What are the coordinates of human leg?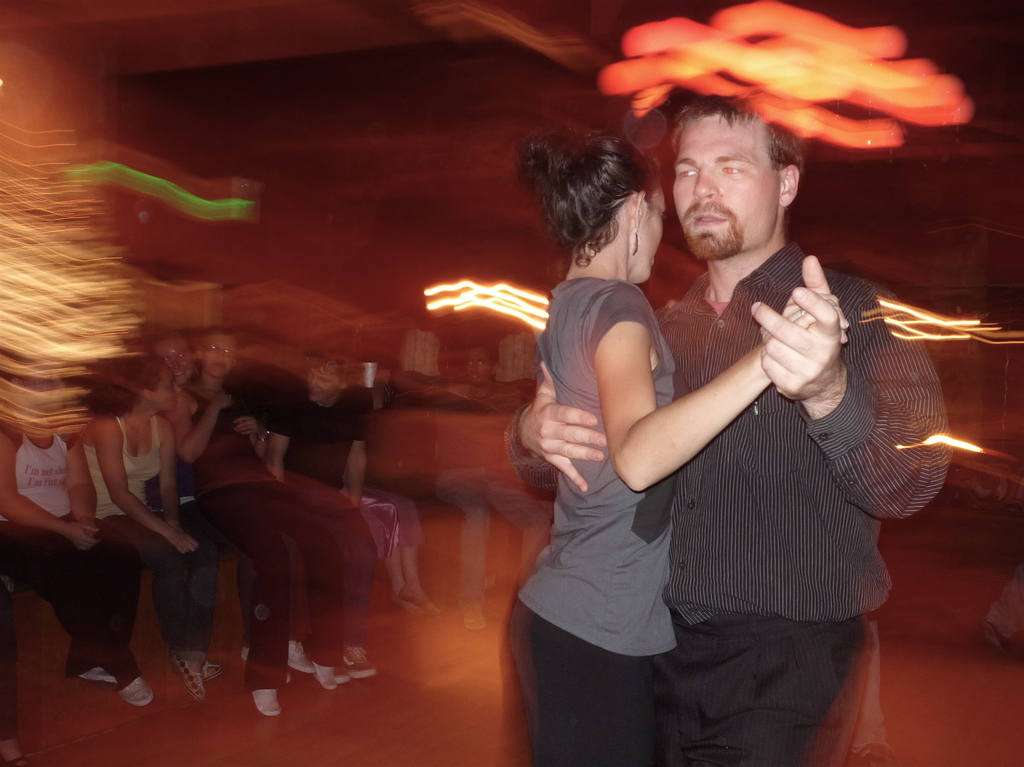
271/528/346/692.
